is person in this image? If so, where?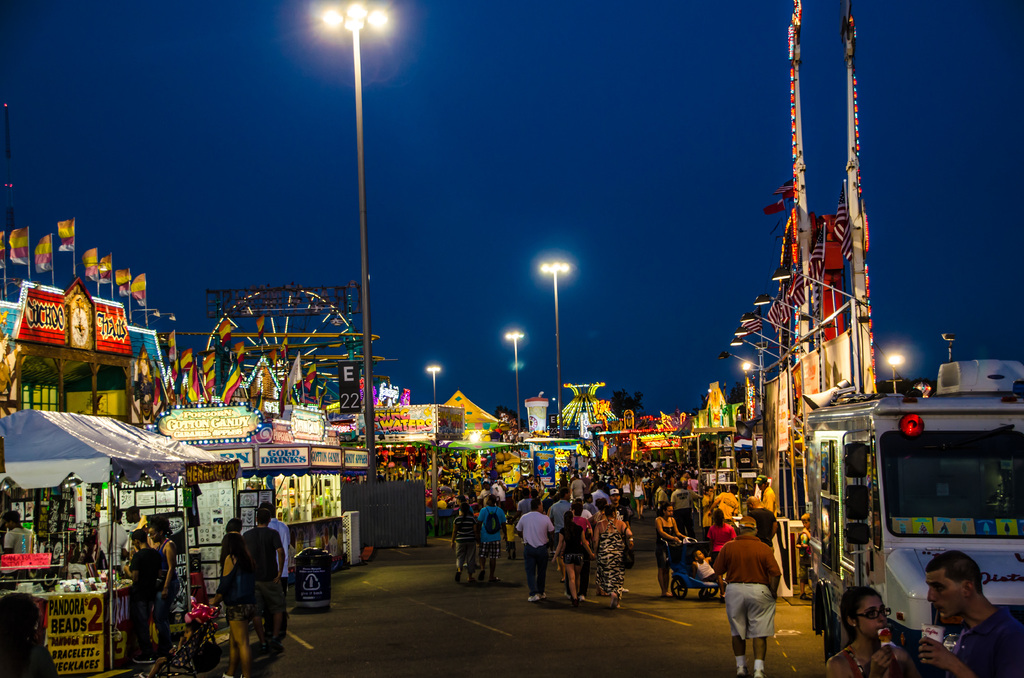
Yes, at pyautogui.locateOnScreen(755, 474, 775, 518).
